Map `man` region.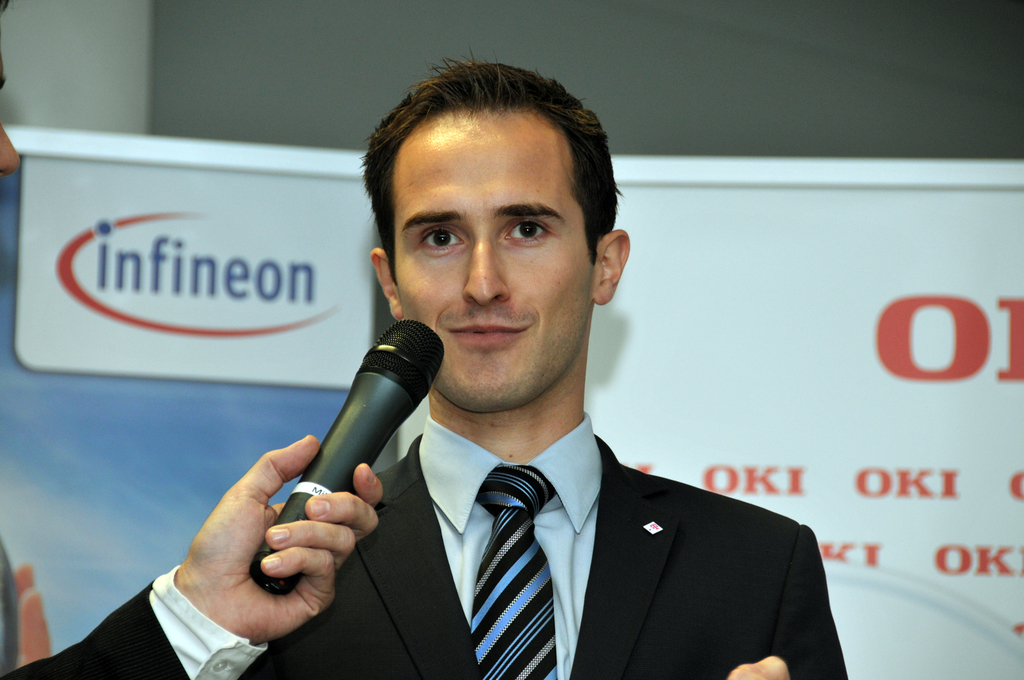
Mapped to 0, 0, 379, 679.
